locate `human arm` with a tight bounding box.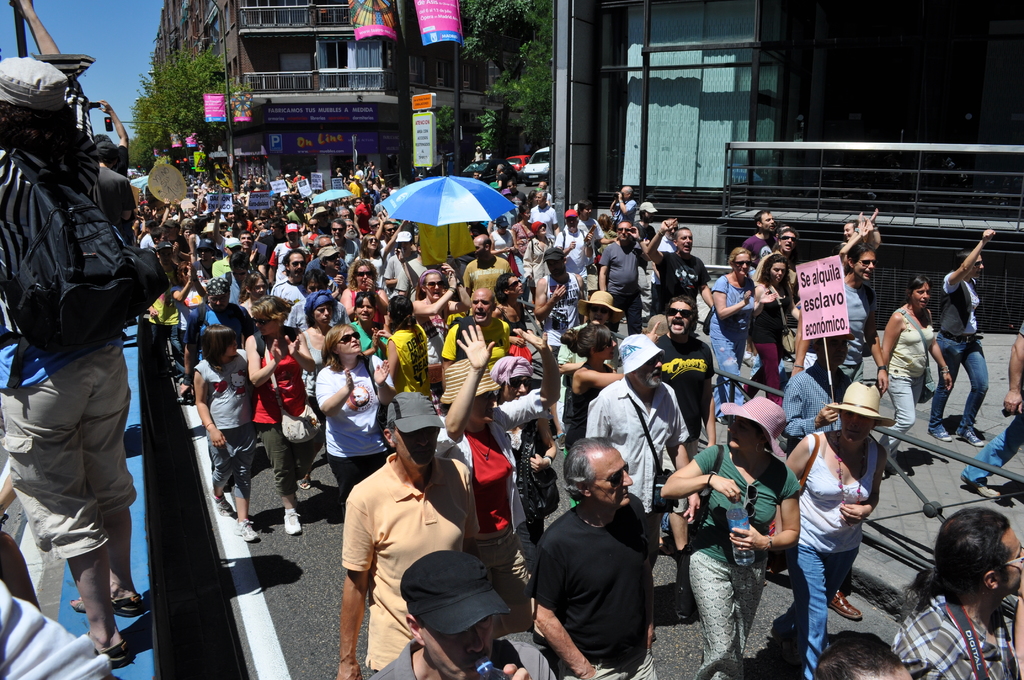
500, 323, 570, 429.
